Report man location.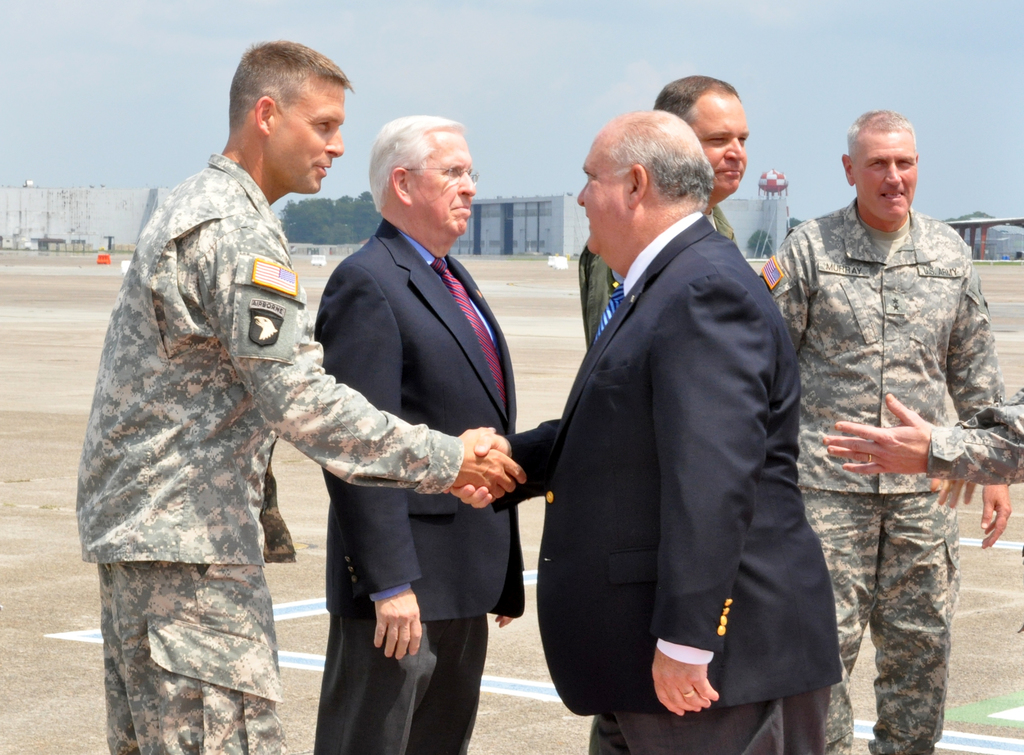
Report: crop(576, 71, 746, 354).
